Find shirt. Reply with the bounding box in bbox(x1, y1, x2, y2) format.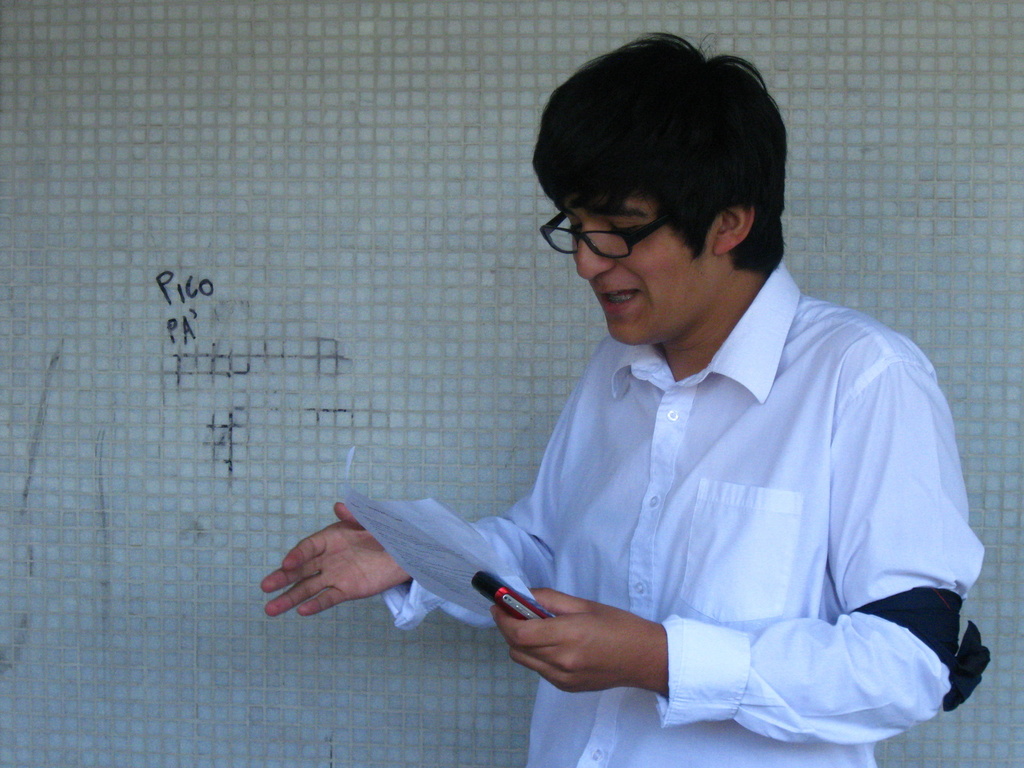
bbox(392, 243, 982, 693).
